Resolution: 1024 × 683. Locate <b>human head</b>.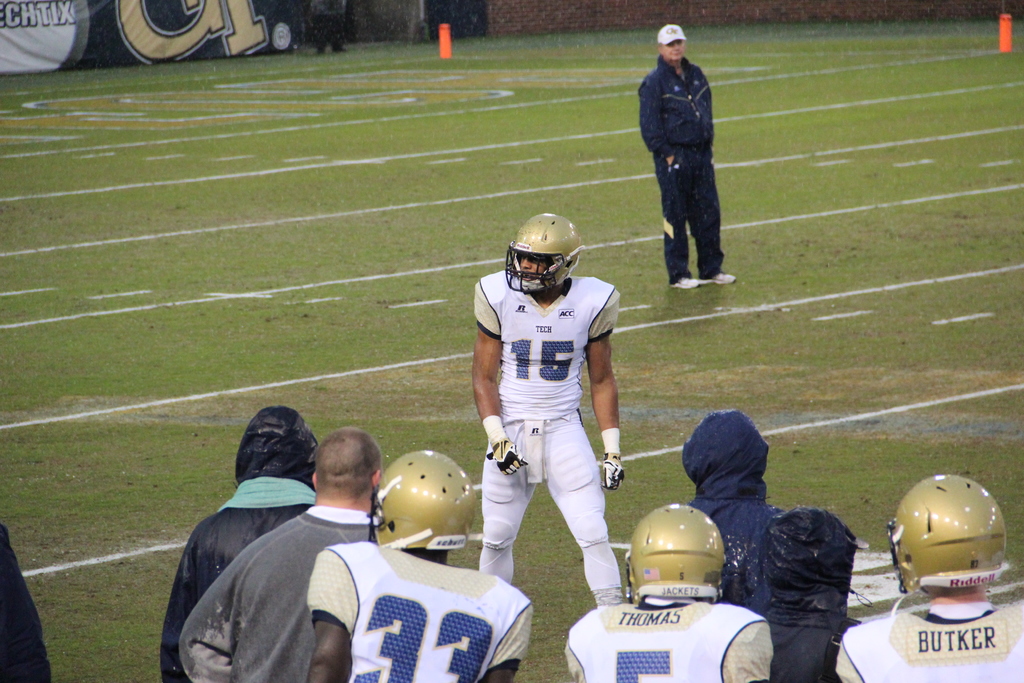
[x1=899, y1=476, x2=1010, y2=597].
